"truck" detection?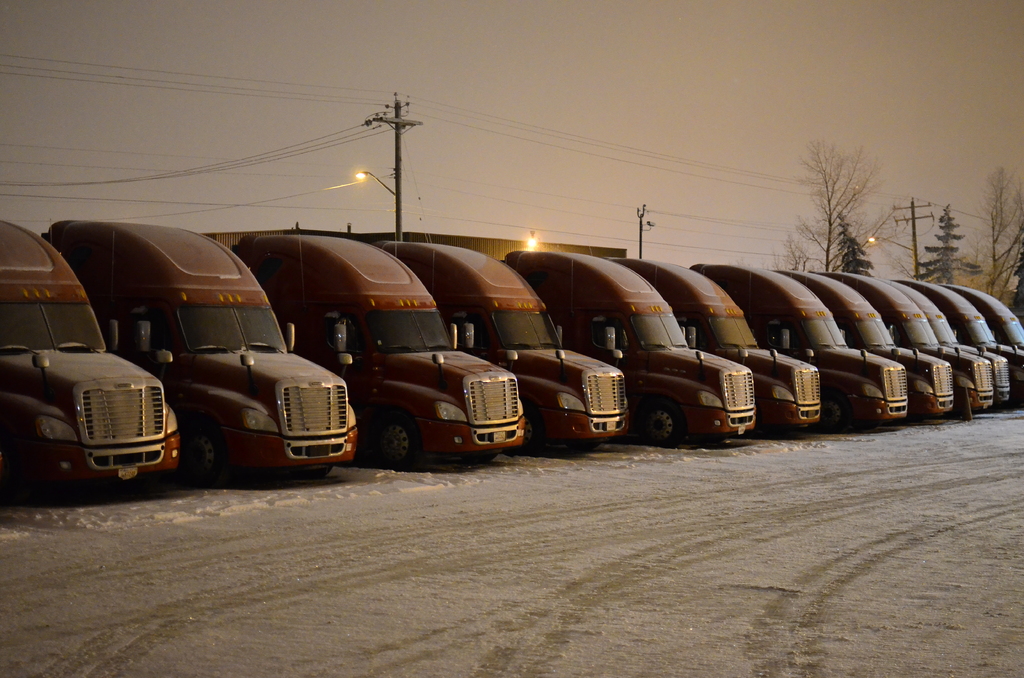
detection(778, 270, 957, 423)
